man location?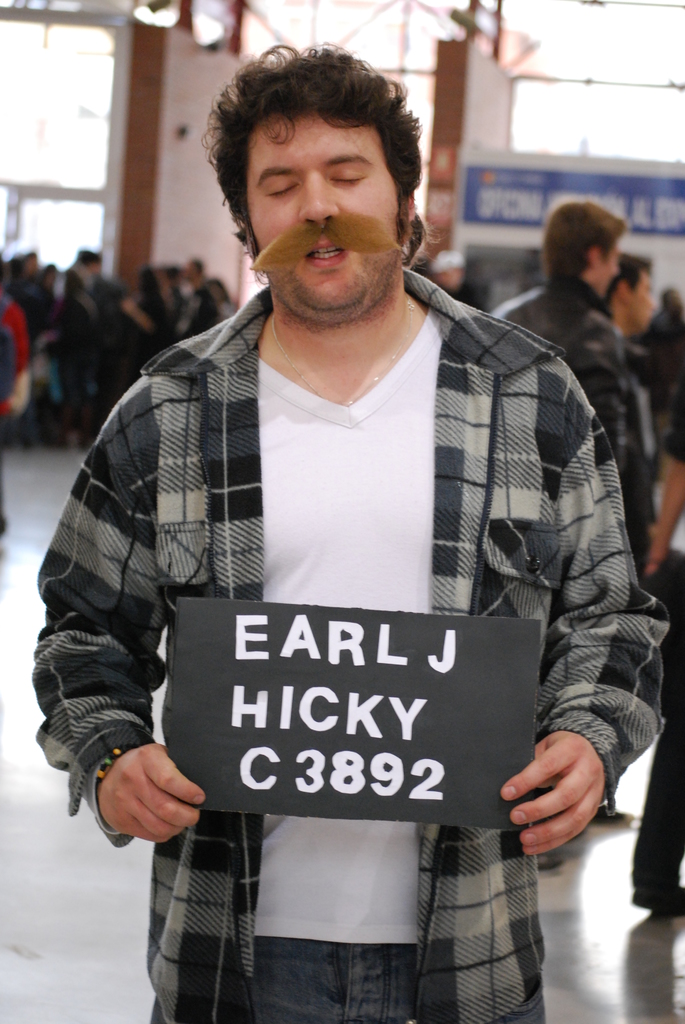
region(605, 243, 668, 390)
